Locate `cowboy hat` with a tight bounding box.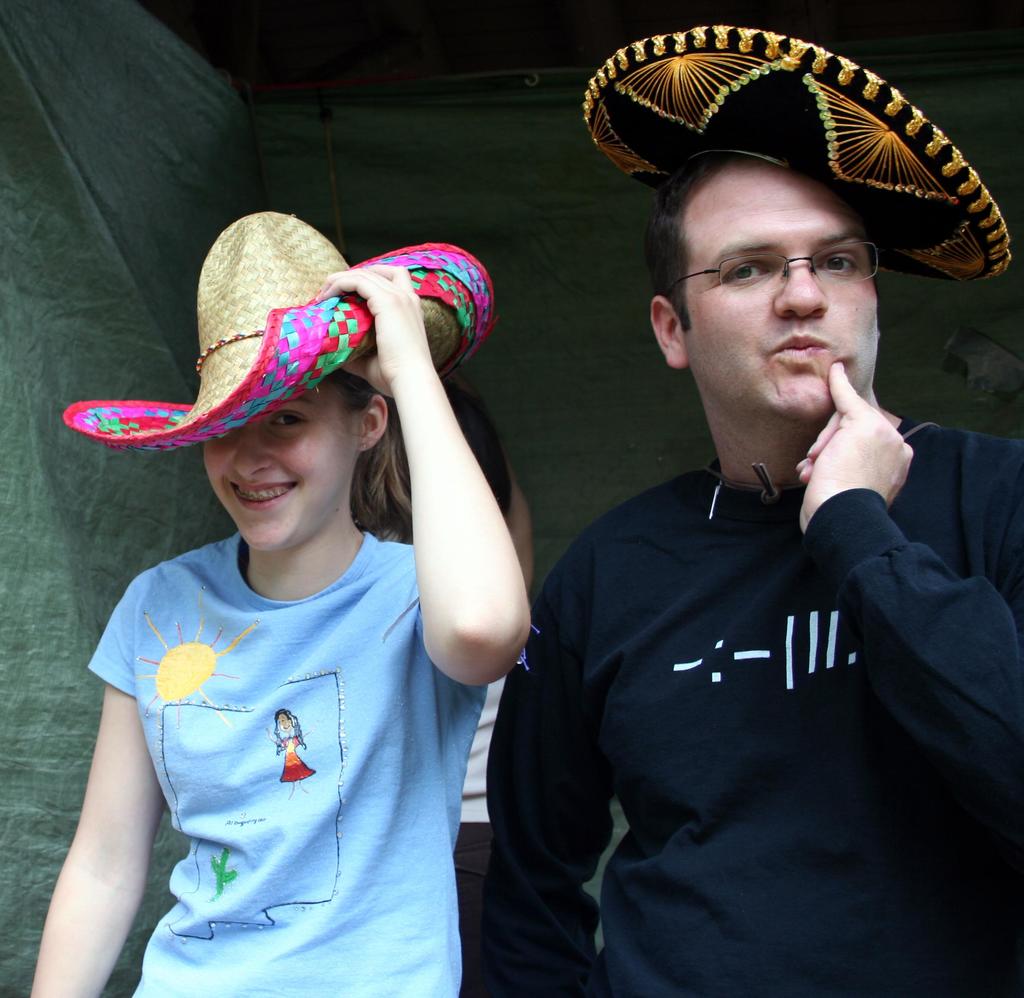
[63, 211, 497, 446].
